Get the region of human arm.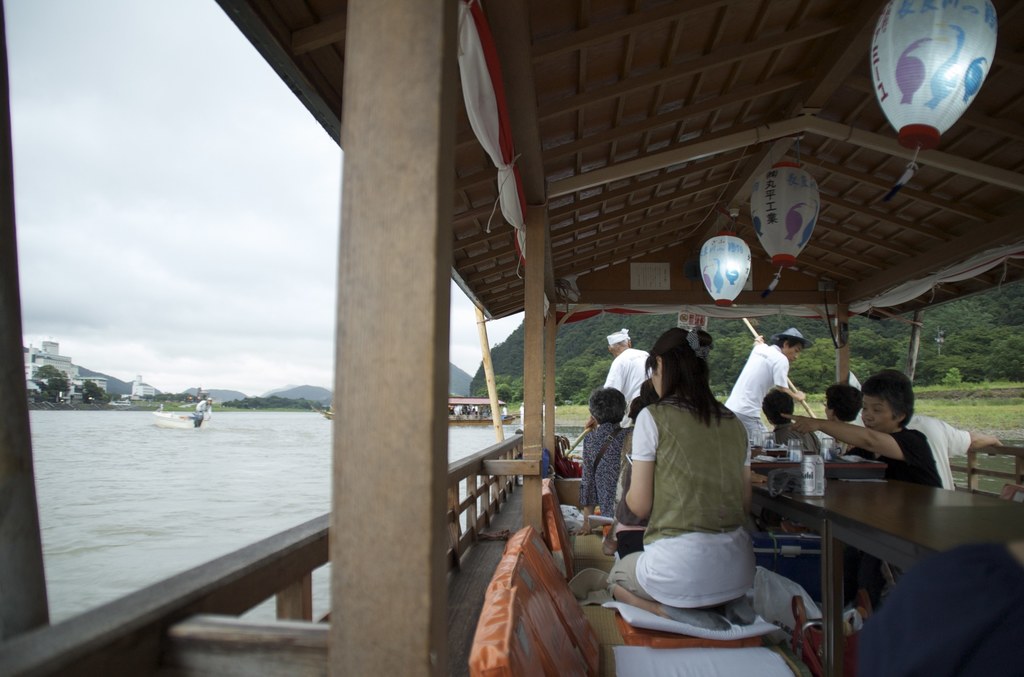
Rect(740, 423, 755, 522).
